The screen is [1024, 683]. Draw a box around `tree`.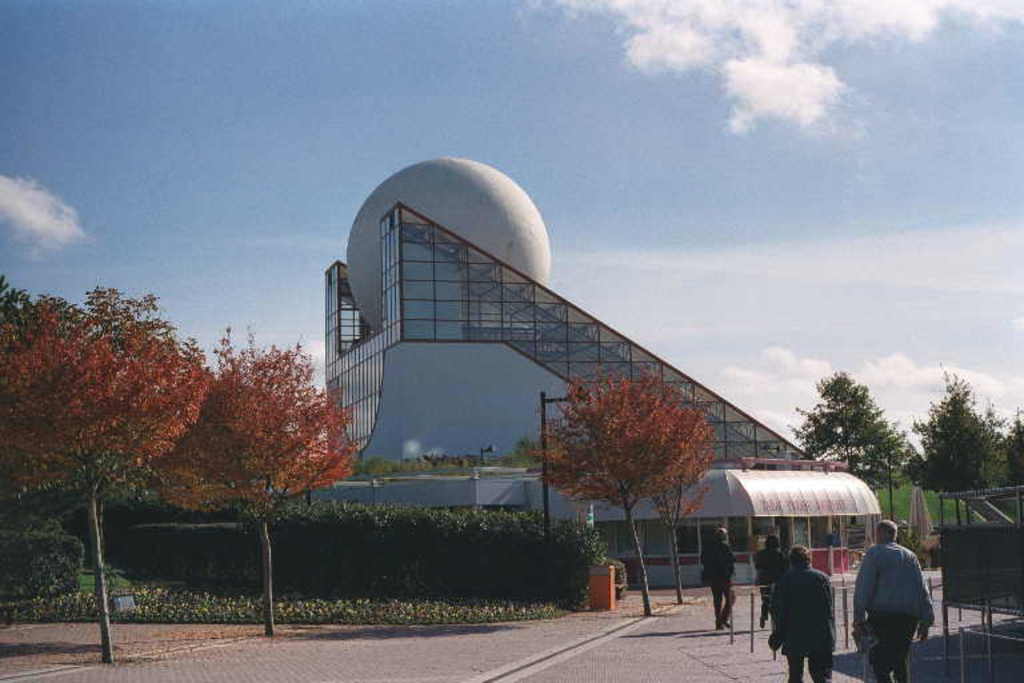
[left=919, top=362, right=1009, bottom=522].
